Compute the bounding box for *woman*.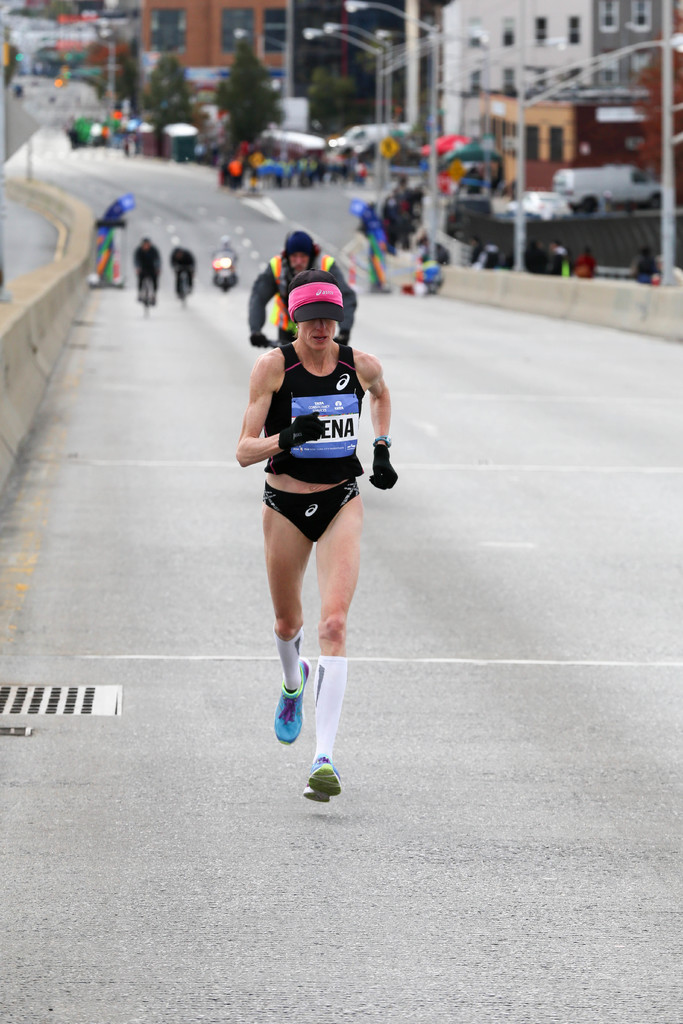
{"left": 230, "top": 274, "right": 401, "bottom": 782}.
